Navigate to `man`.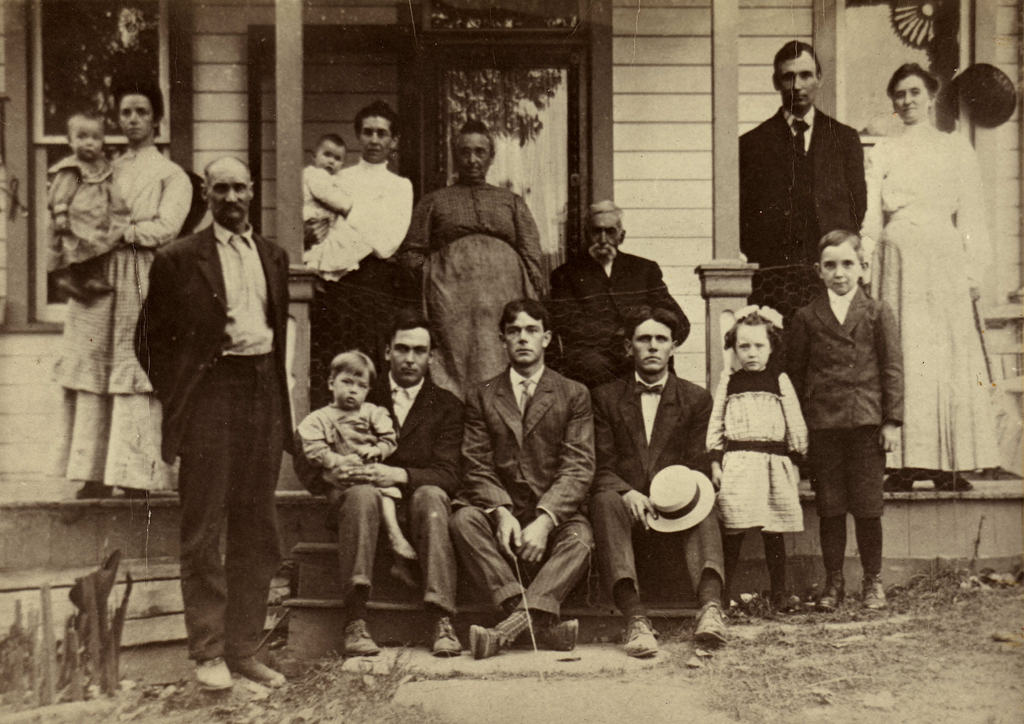
Navigation target: <bbox>303, 310, 467, 661</bbox>.
